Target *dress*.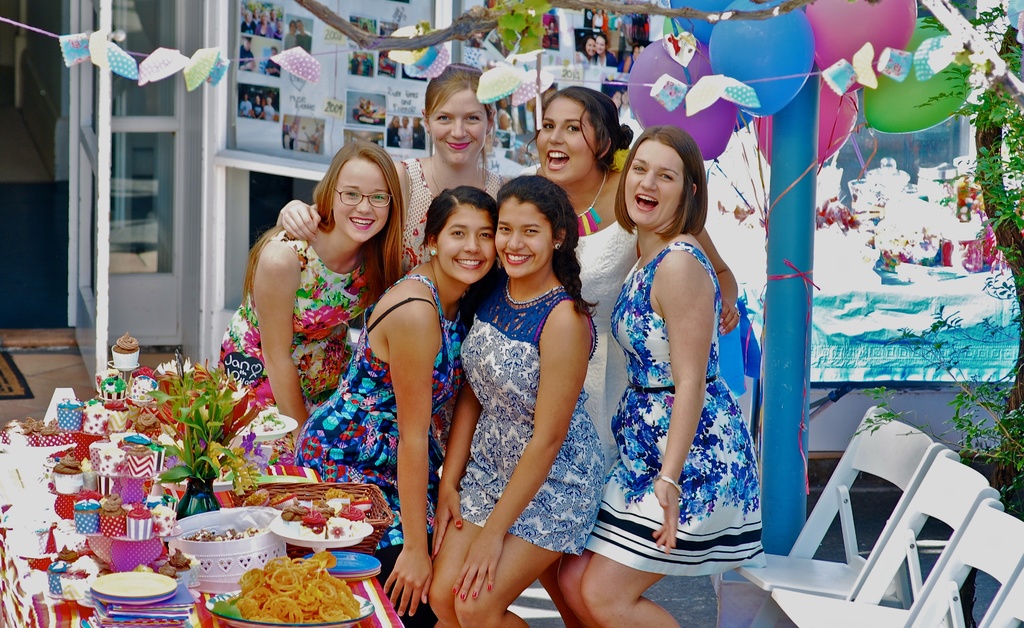
Target region: BBox(219, 156, 640, 555).
